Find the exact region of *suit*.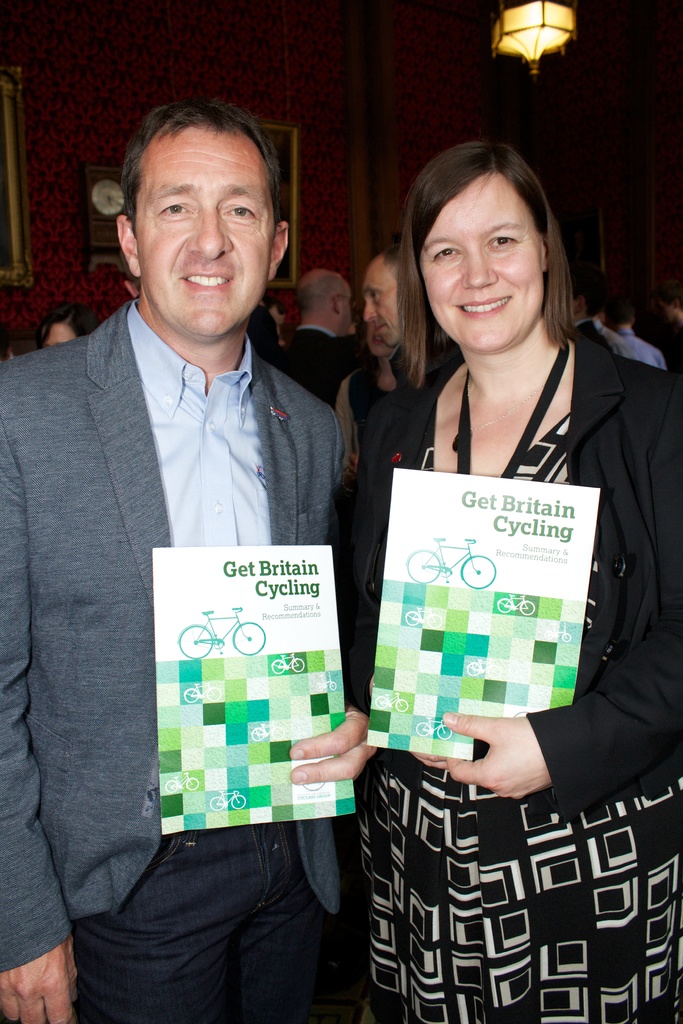
Exact region: bbox=(261, 326, 356, 410).
